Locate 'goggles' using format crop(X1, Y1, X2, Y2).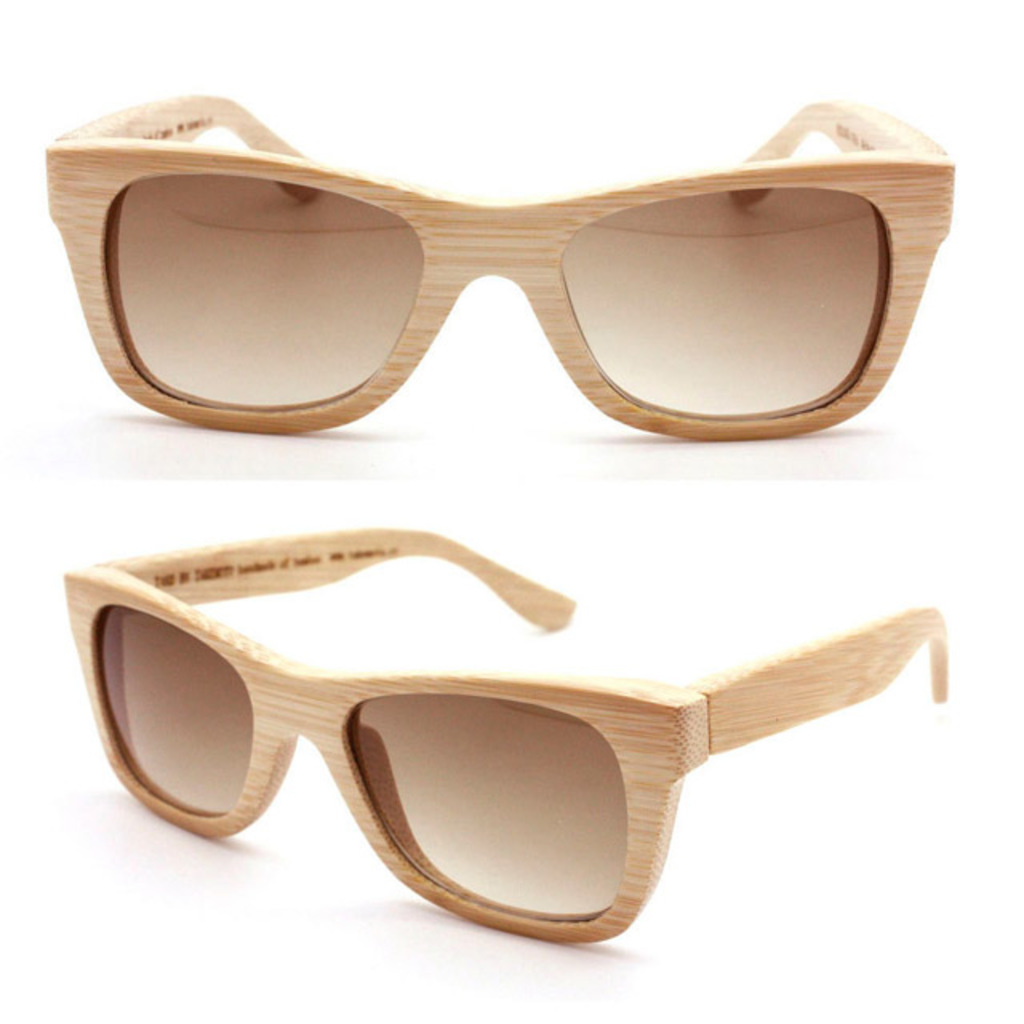
crop(35, 85, 992, 470).
